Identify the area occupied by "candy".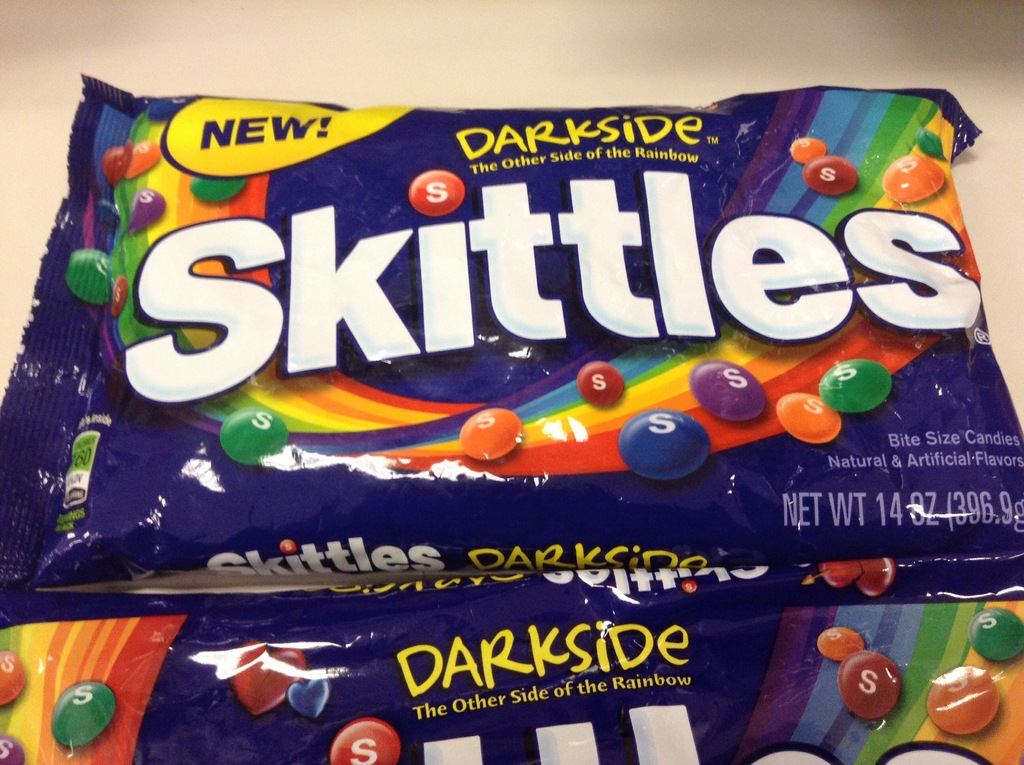
Area: (left=455, top=403, right=524, bottom=459).
